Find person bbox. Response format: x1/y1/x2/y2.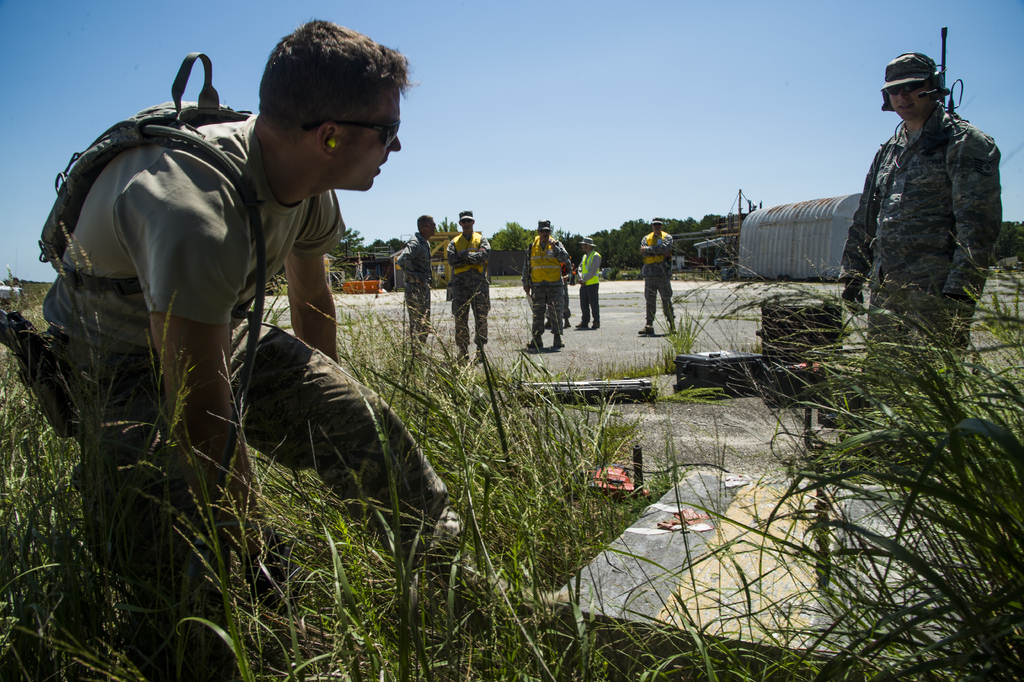
648/223/693/333.
